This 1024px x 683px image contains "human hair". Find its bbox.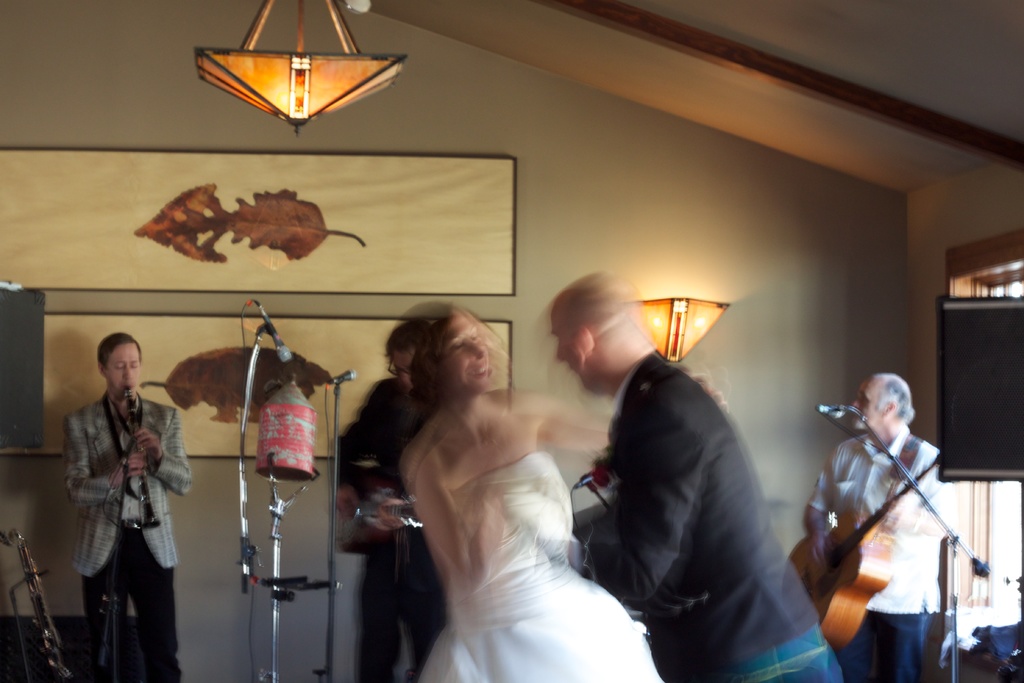
bbox=[383, 315, 429, 358].
